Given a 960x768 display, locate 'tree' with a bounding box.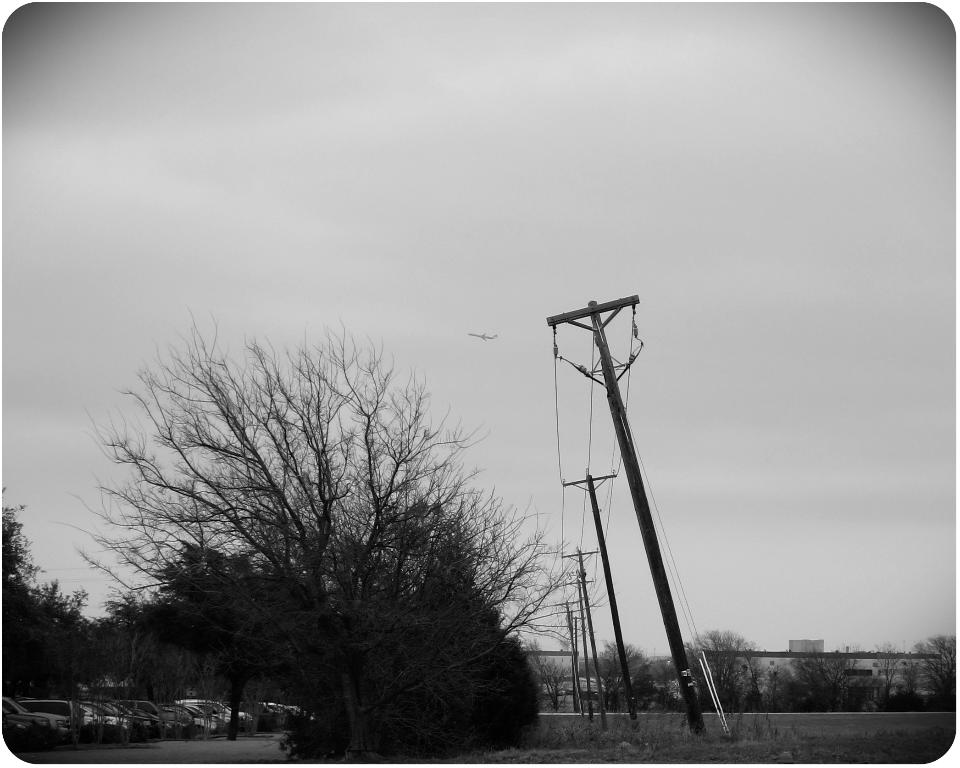
Located: bbox(85, 285, 516, 747).
